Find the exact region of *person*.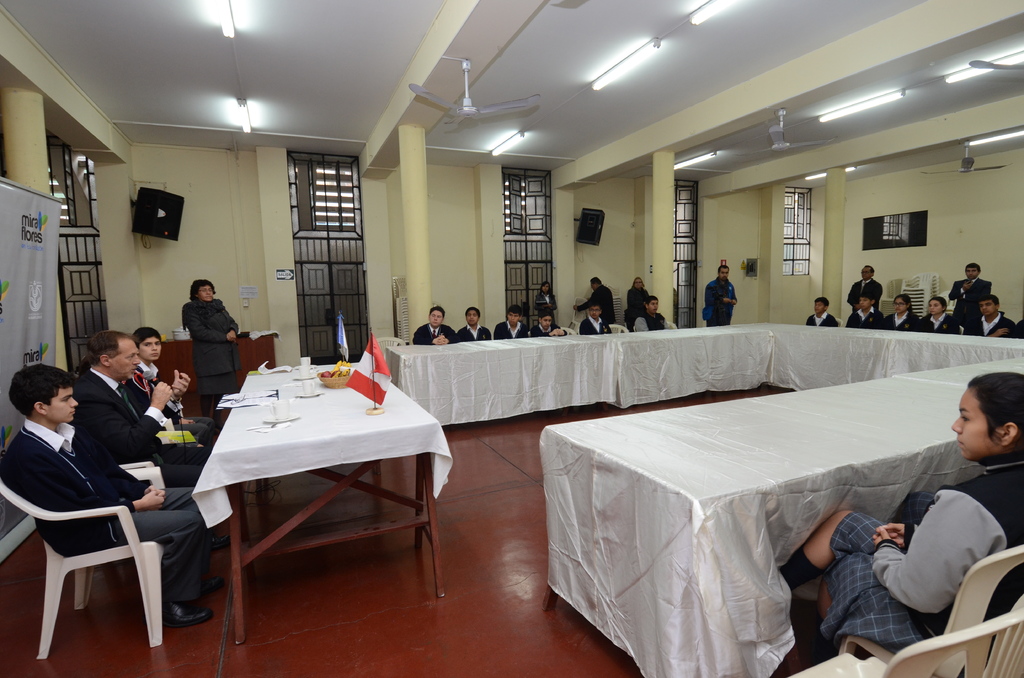
Exact region: [803, 293, 840, 326].
